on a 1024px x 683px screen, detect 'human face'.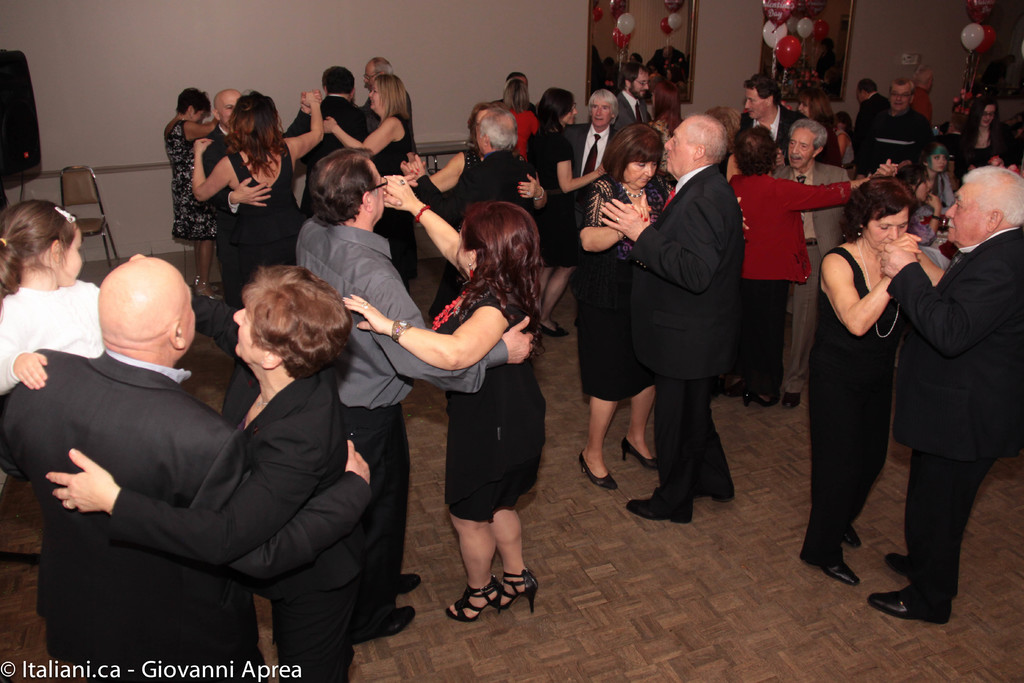
Rect(367, 83, 380, 106).
